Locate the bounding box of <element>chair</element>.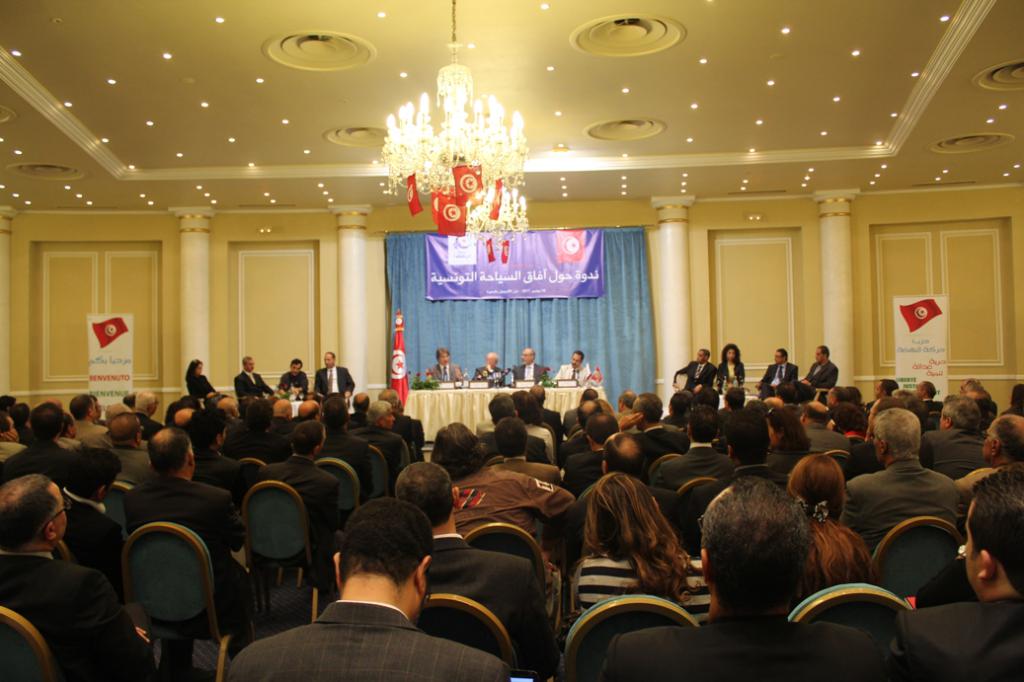
Bounding box: left=679, top=479, right=720, bottom=516.
